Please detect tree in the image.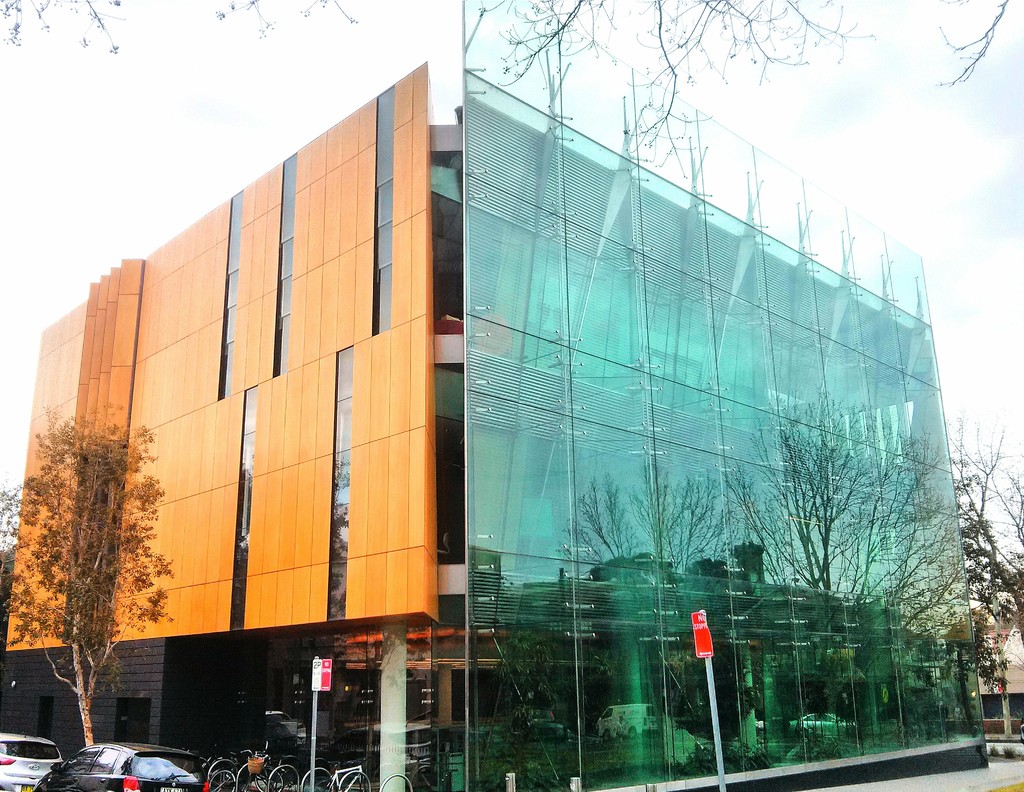
crop(21, 384, 171, 729).
